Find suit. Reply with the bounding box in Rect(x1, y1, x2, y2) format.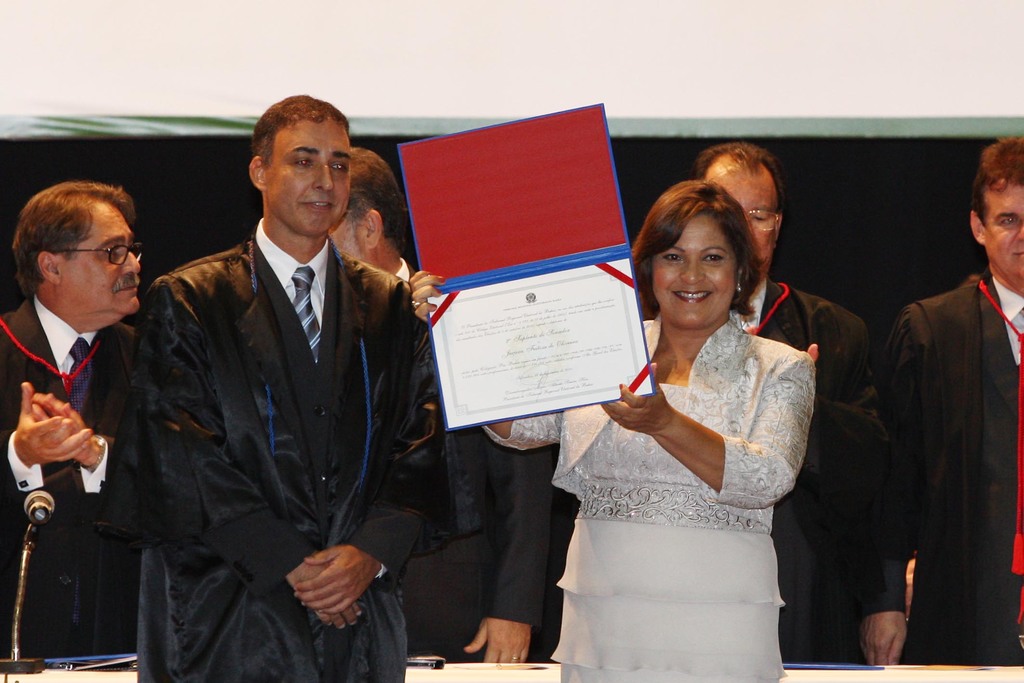
Rect(394, 256, 559, 660).
